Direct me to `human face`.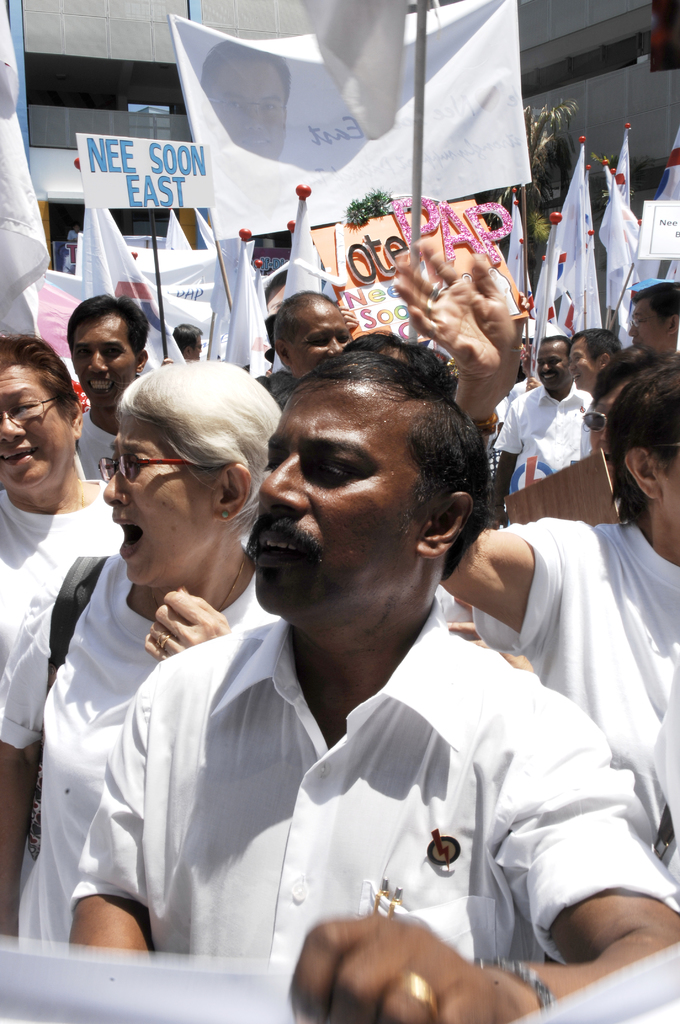
Direction: detection(103, 412, 215, 583).
